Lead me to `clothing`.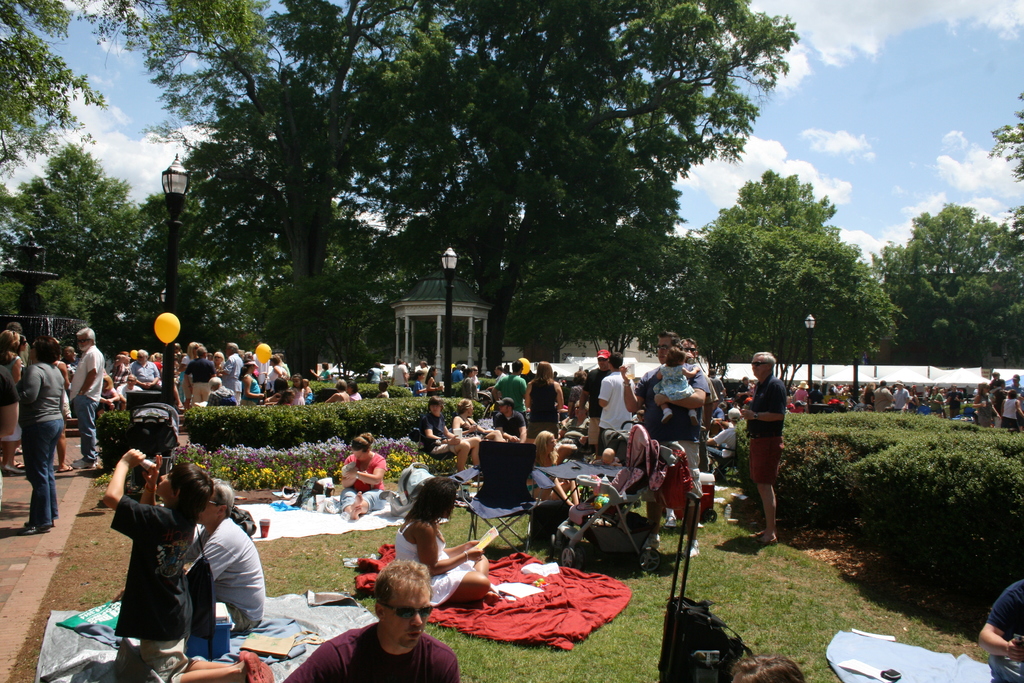
Lead to detection(984, 577, 1023, 682).
